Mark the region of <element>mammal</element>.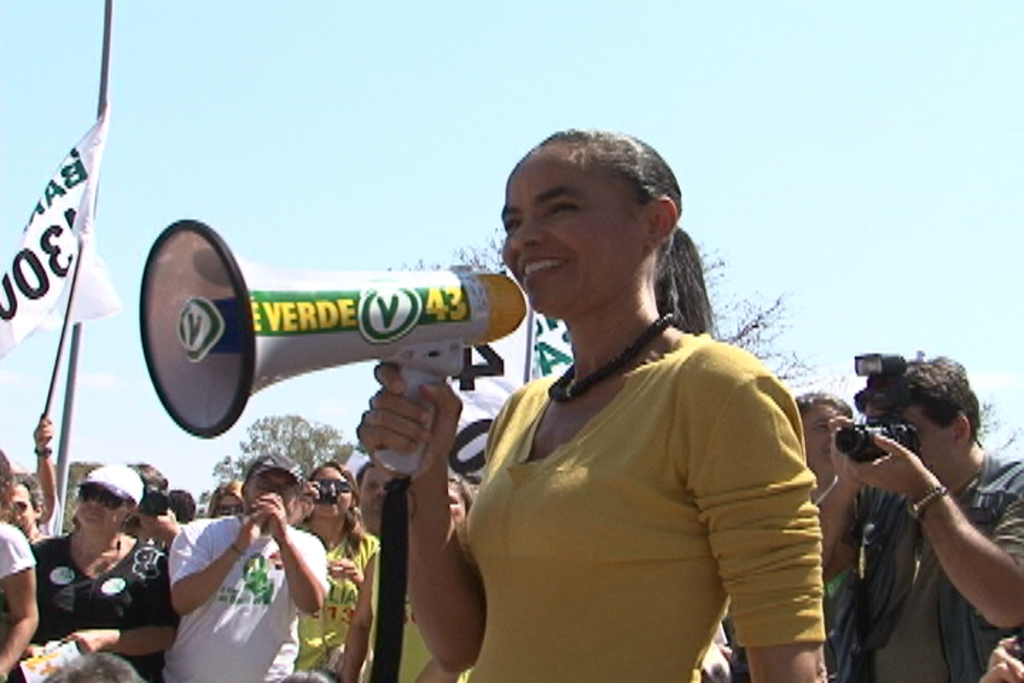
Region: crop(818, 353, 1023, 682).
